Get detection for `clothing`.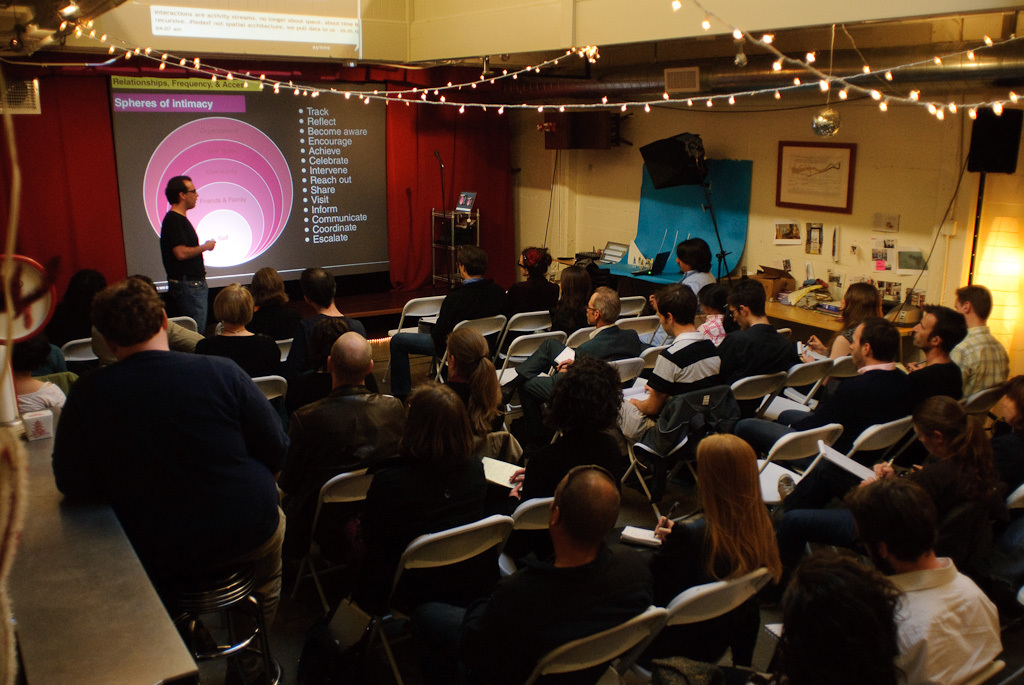
Detection: x1=687, y1=503, x2=755, y2=640.
